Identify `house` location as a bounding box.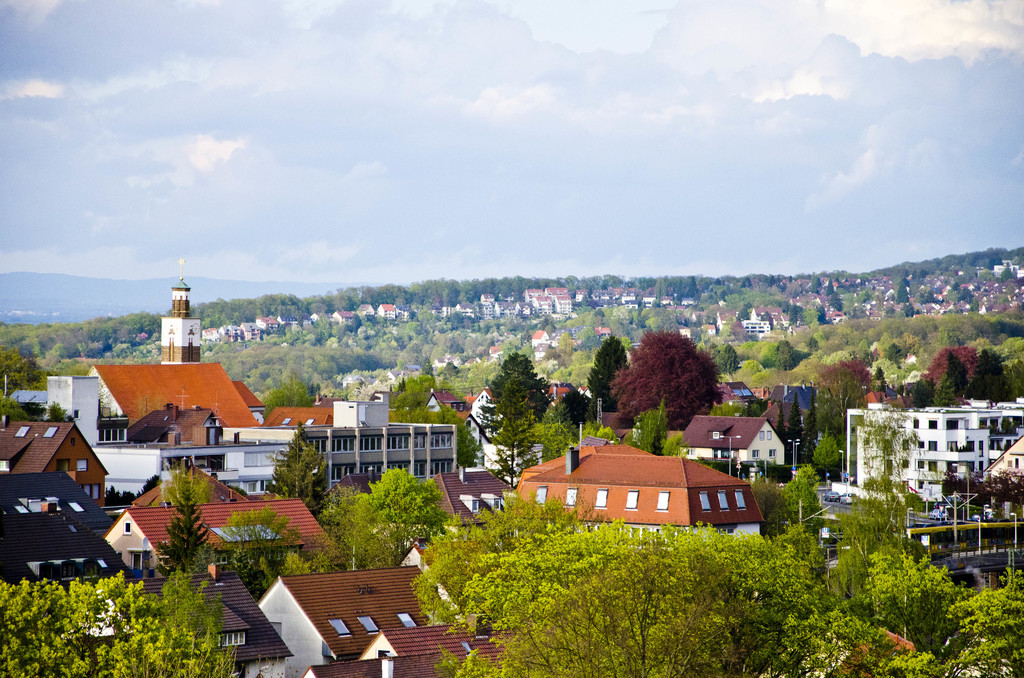
[x1=981, y1=278, x2=998, y2=293].
